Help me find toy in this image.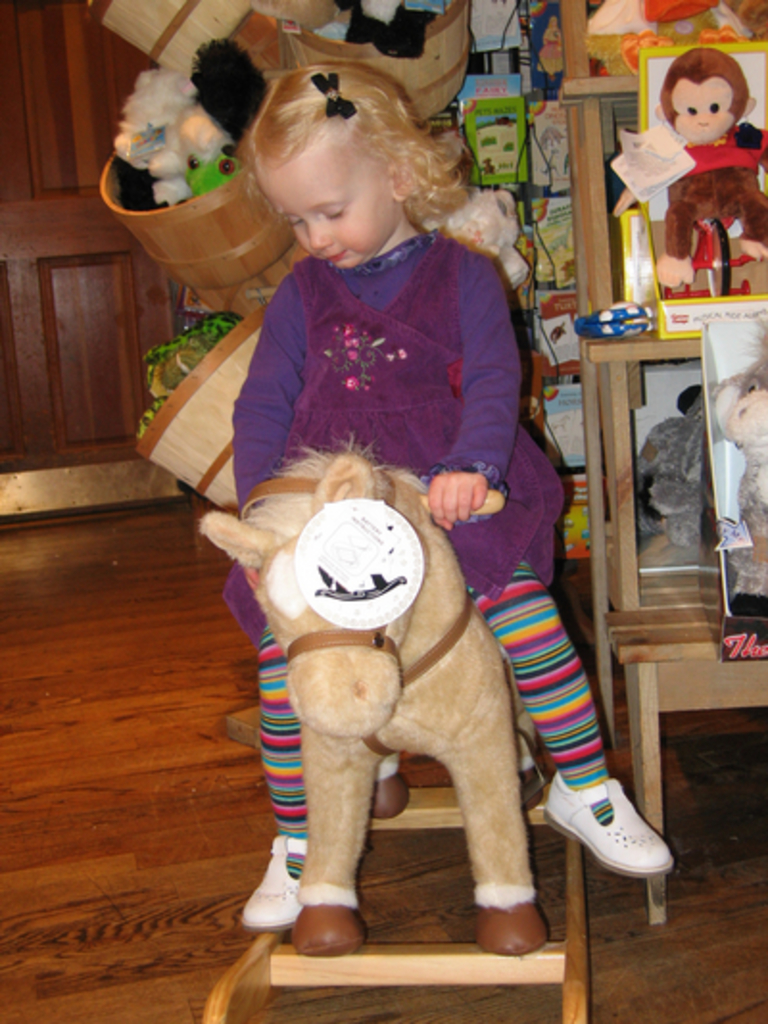
Found it: 117 38 265 219.
